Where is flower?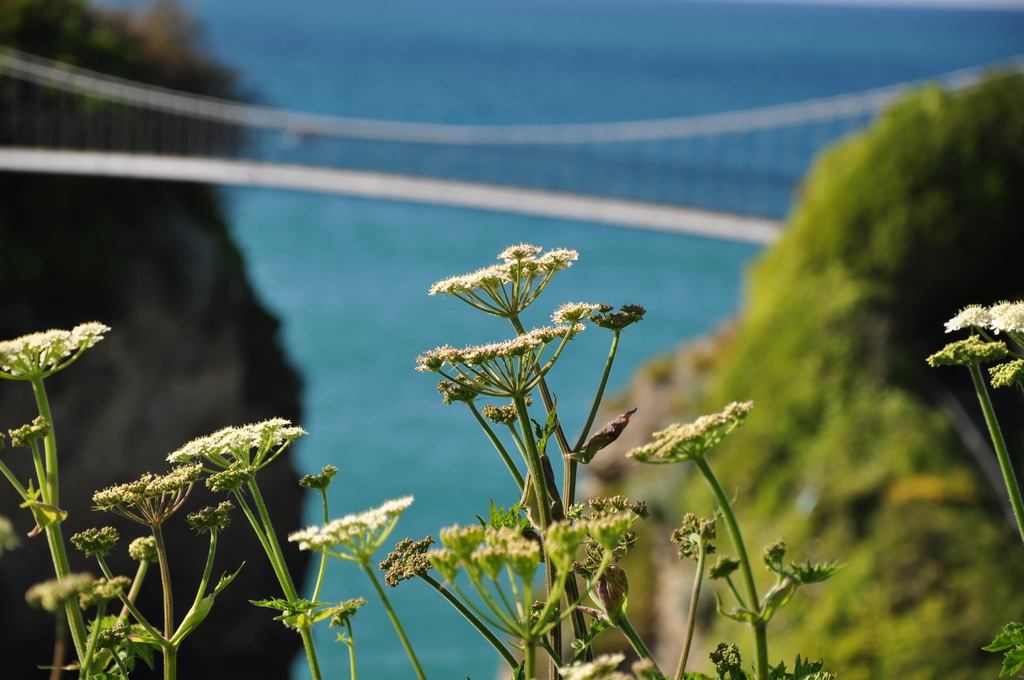
932:295:1023:400.
